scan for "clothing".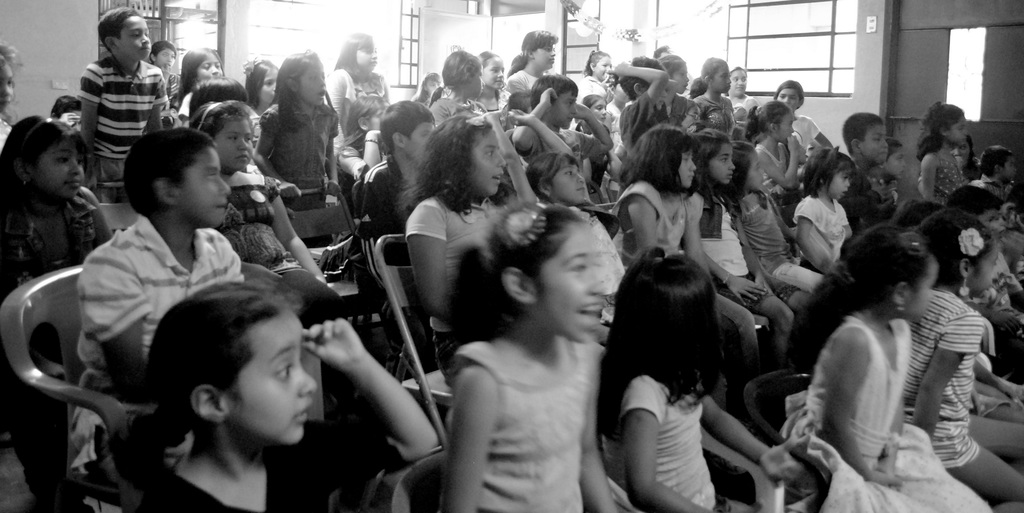
Scan result: BBox(329, 66, 390, 142).
